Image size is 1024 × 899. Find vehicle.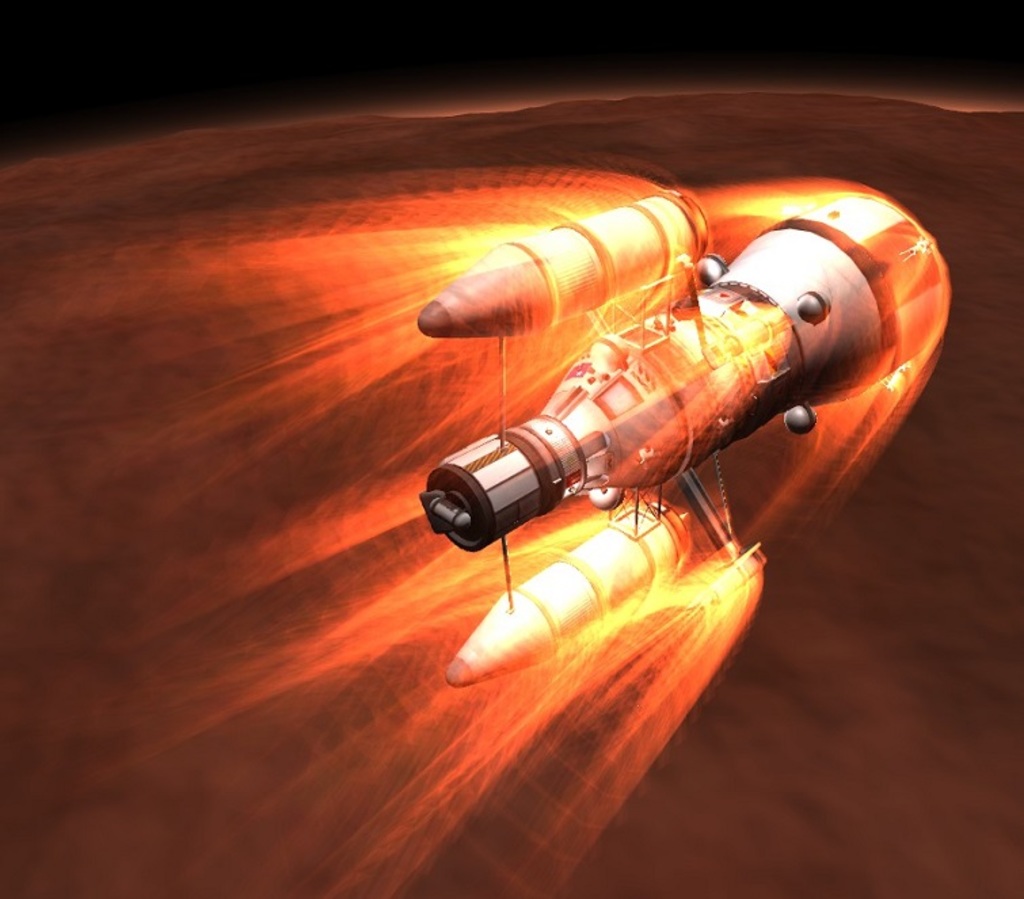
box=[408, 184, 948, 692].
